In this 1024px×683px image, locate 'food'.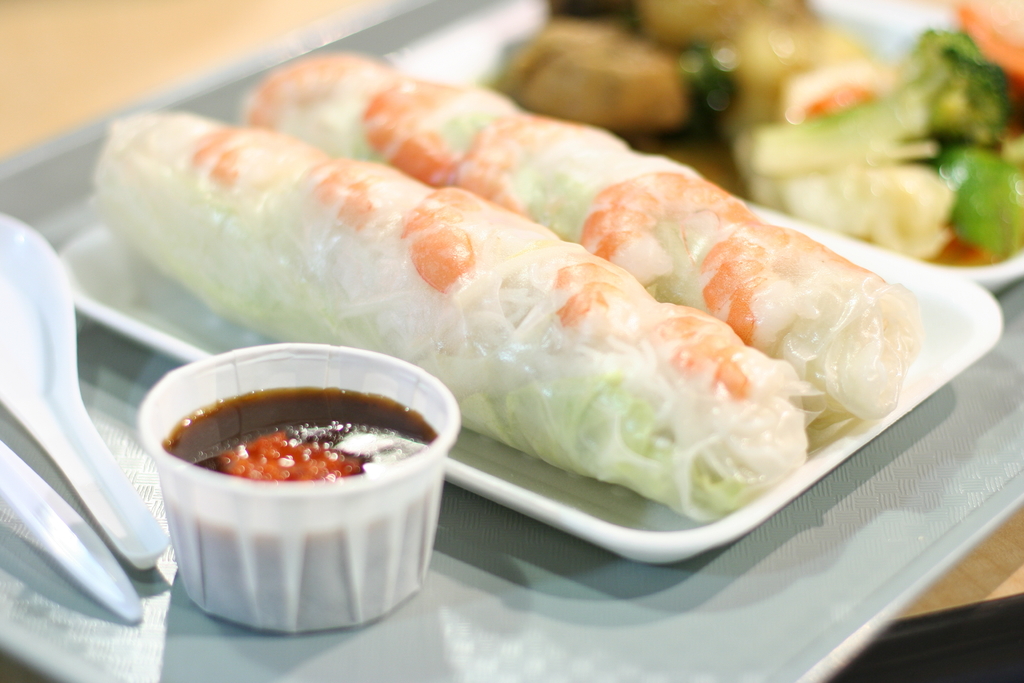
Bounding box: (left=90, top=0, right=1023, bottom=527).
